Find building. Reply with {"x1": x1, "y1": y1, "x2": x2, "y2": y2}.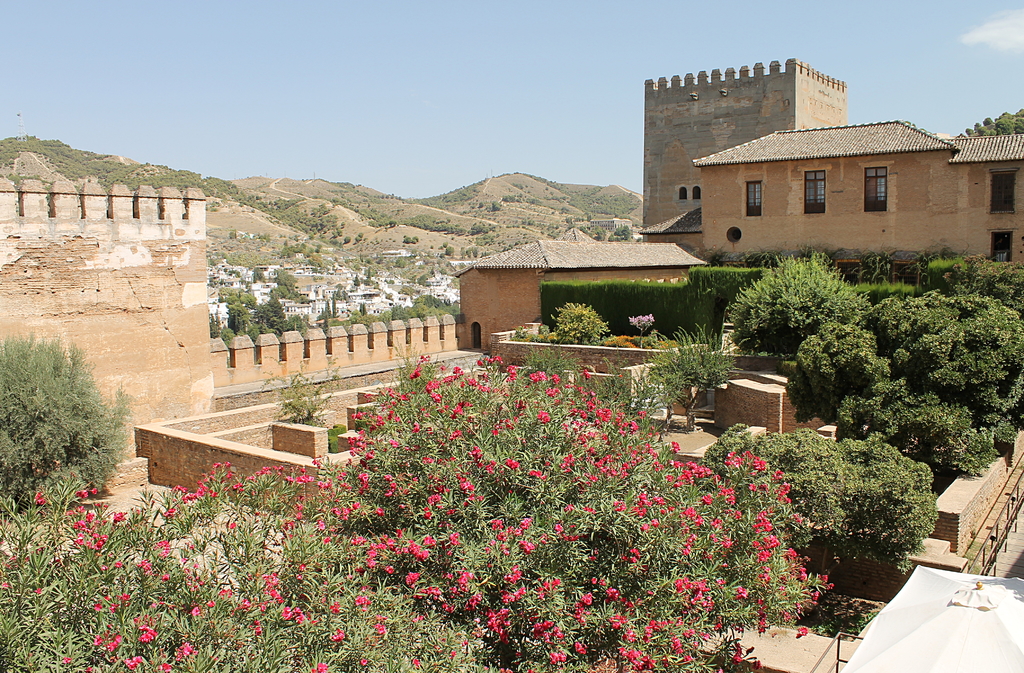
{"x1": 639, "y1": 121, "x2": 1023, "y2": 261}.
